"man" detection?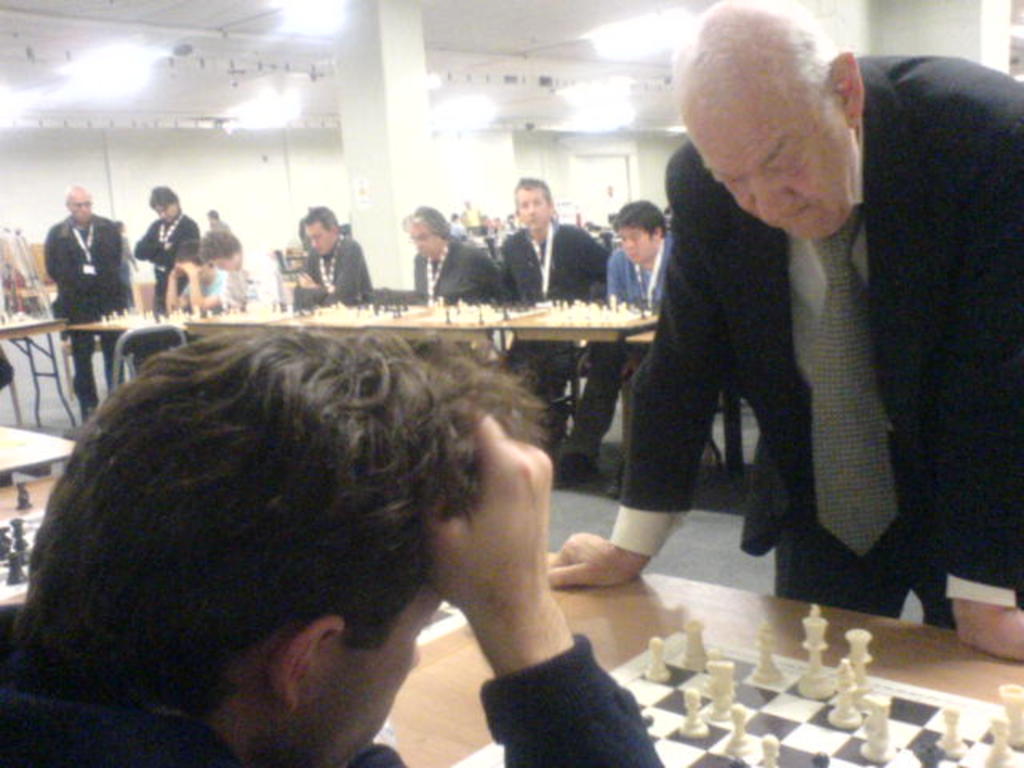
bbox(0, 293, 674, 766)
